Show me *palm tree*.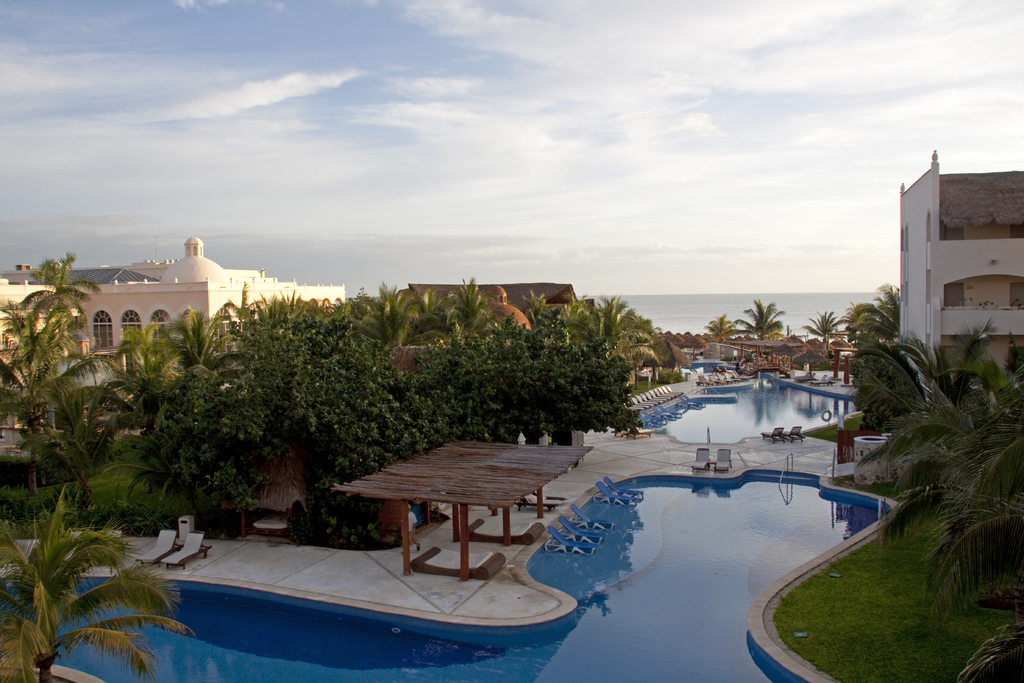
*palm tree* is here: {"left": 732, "top": 293, "right": 785, "bottom": 341}.
